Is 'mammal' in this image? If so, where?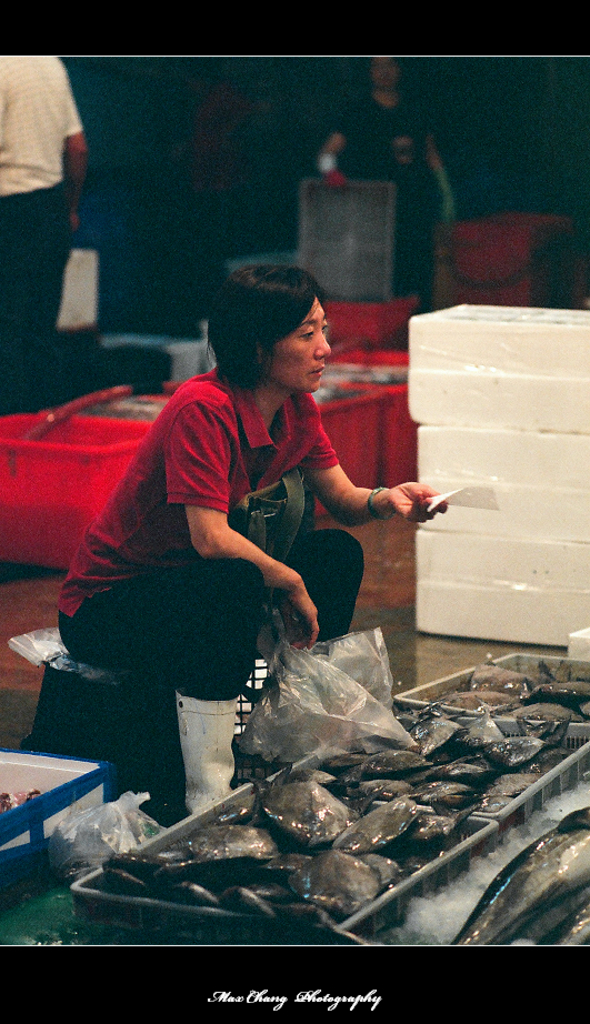
Yes, at select_region(322, 54, 461, 309).
